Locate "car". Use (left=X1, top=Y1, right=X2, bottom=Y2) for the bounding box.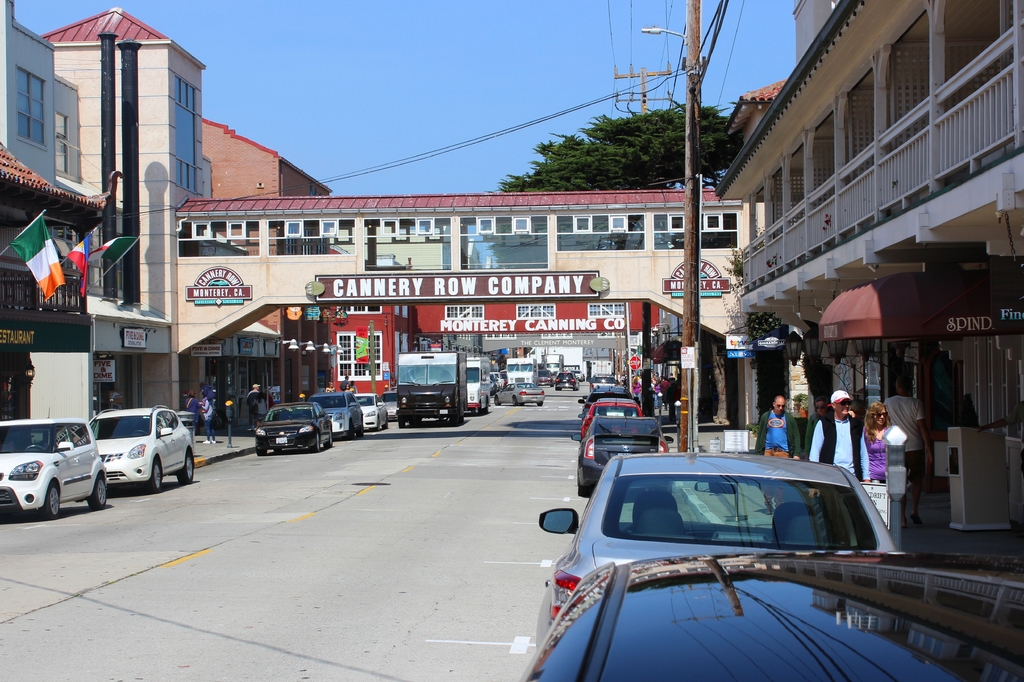
(left=554, top=373, right=580, bottom=393).
